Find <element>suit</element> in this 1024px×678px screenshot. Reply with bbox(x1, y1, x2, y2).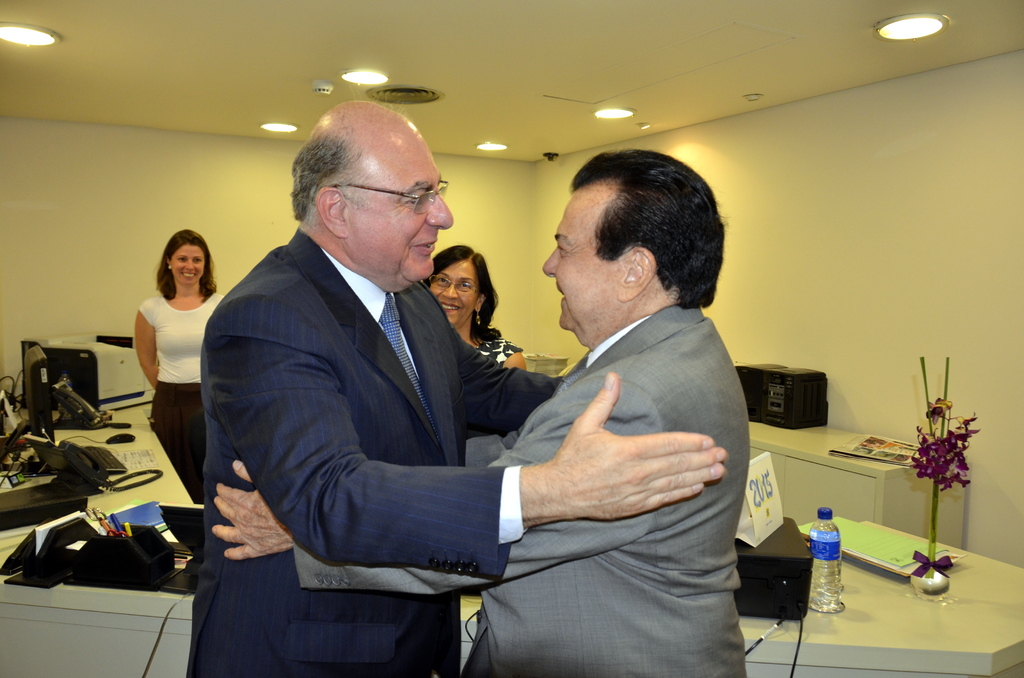
bbox(175, 223, 566, 677).
